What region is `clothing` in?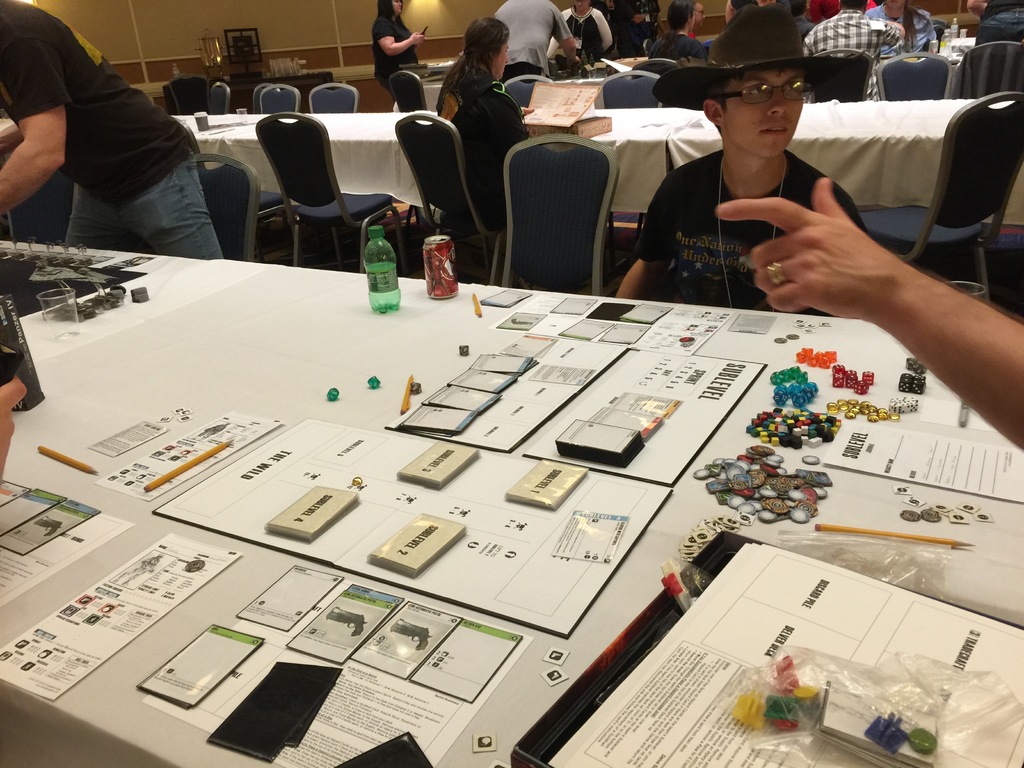
812 10 906 102.
